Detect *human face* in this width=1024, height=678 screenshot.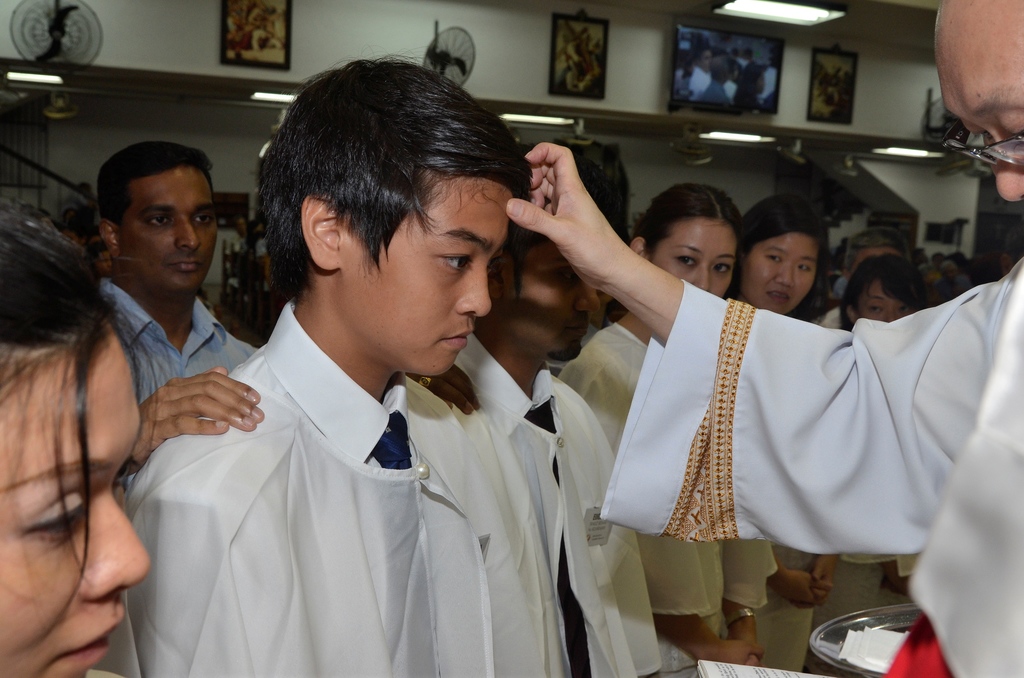
Detection: 340/177/513/375.
